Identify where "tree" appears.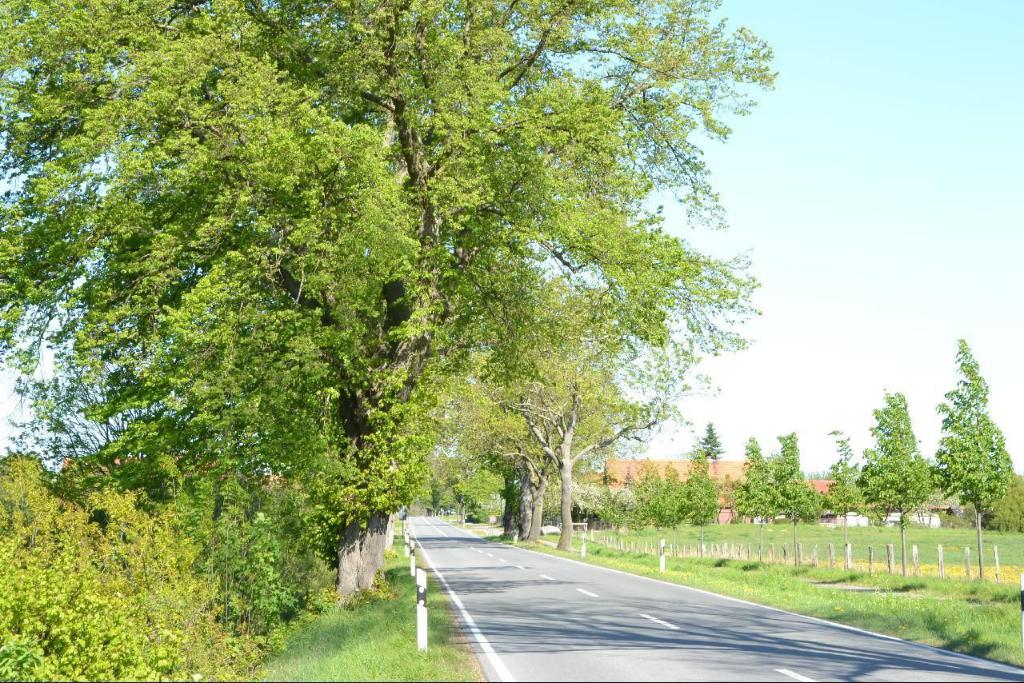
Appears at box(815, 419, 877, 543).
